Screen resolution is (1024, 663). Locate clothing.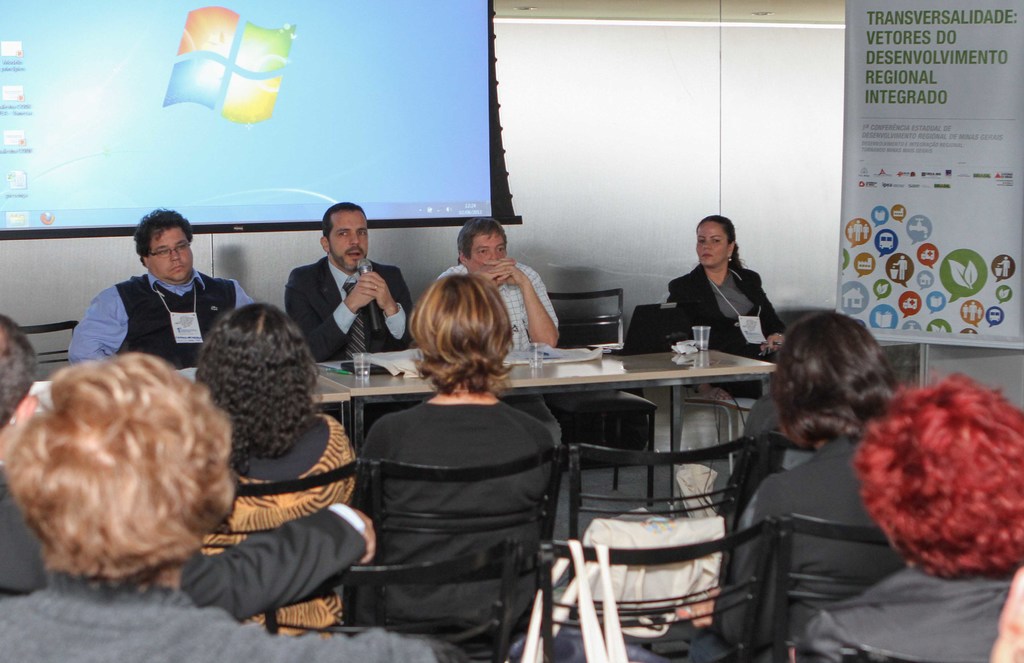
[438,253,554,345].
